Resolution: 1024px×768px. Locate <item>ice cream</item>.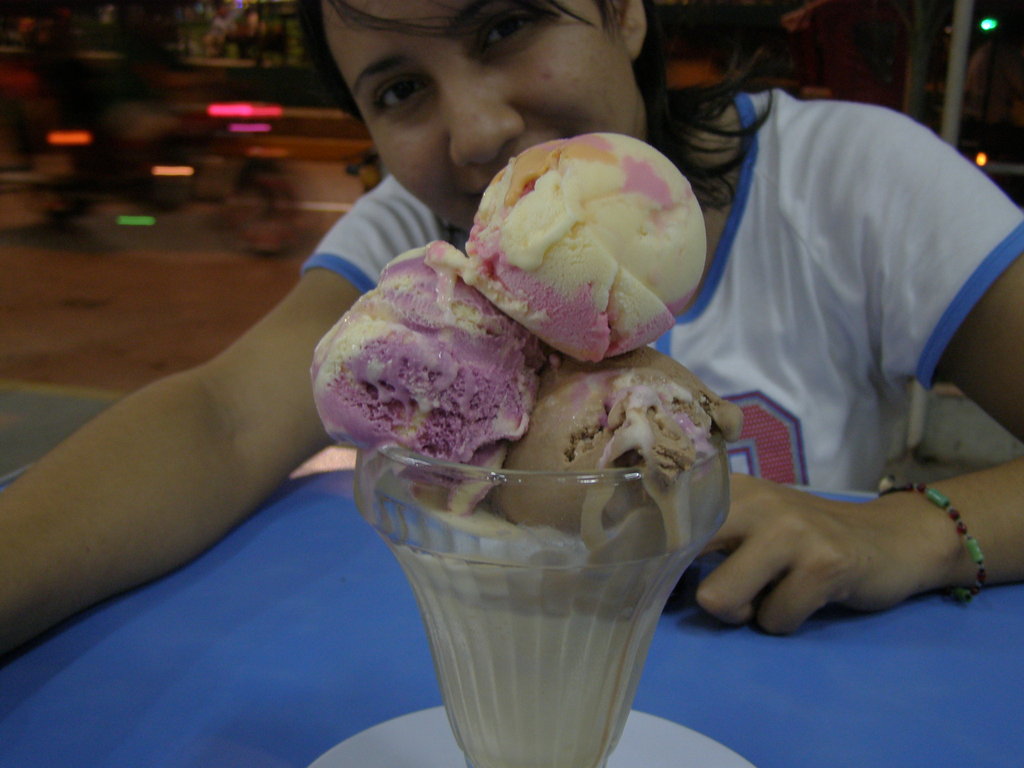
bbox(305, 248, 741, 625).
